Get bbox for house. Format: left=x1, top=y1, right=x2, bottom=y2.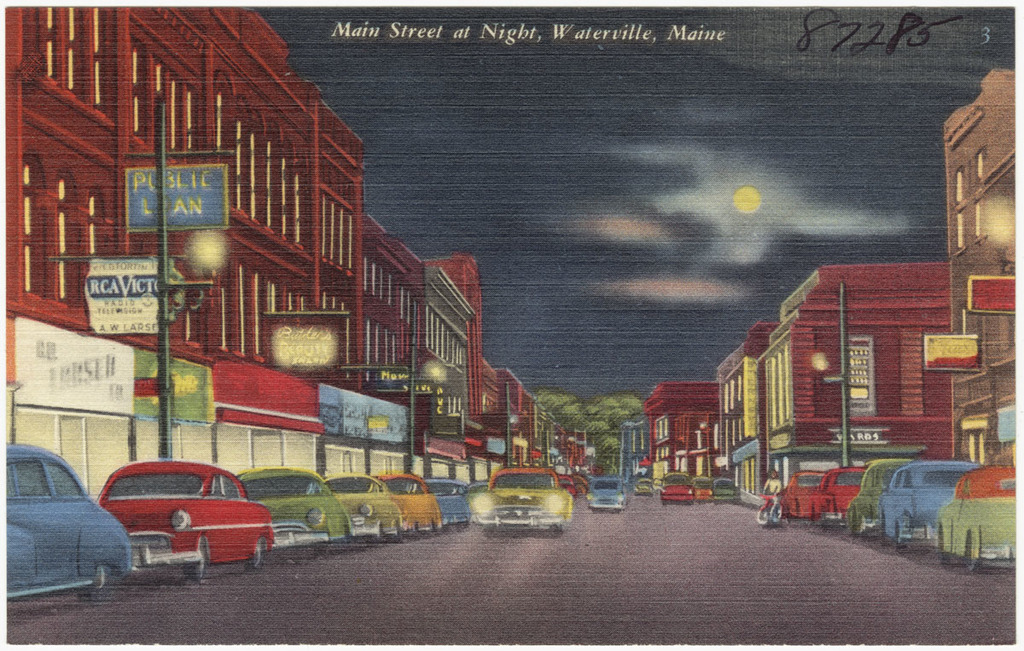
left=364, top=245, right=602, bottom=491.
